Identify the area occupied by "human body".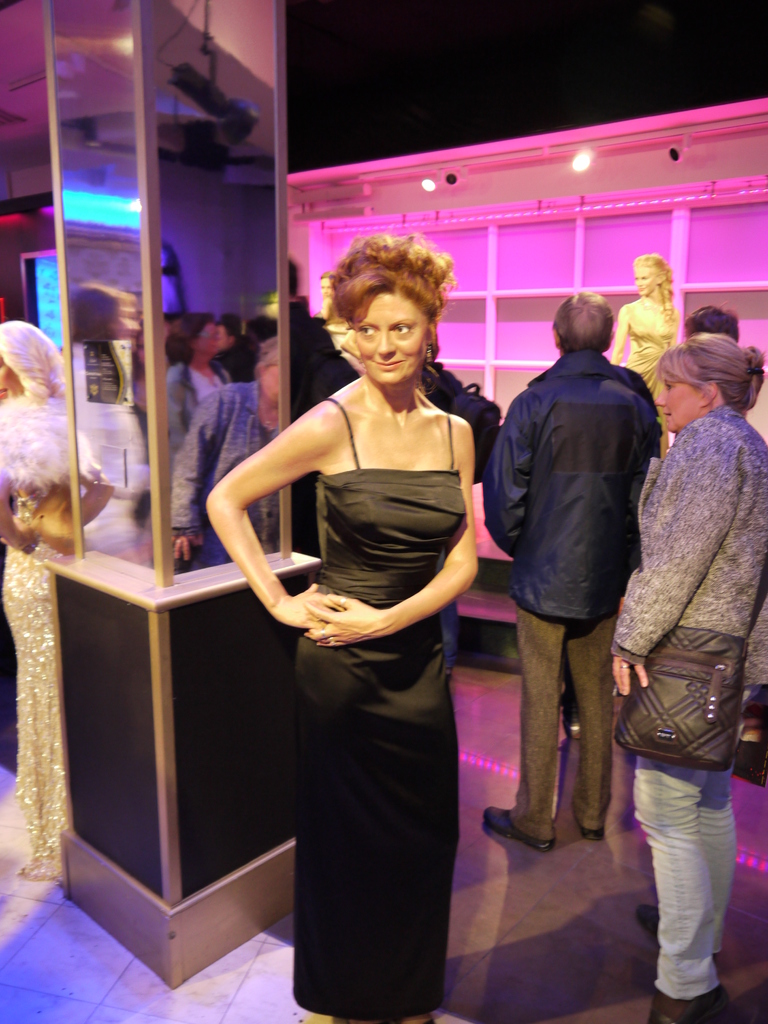
Area: region(614, 296, 679, 435).
